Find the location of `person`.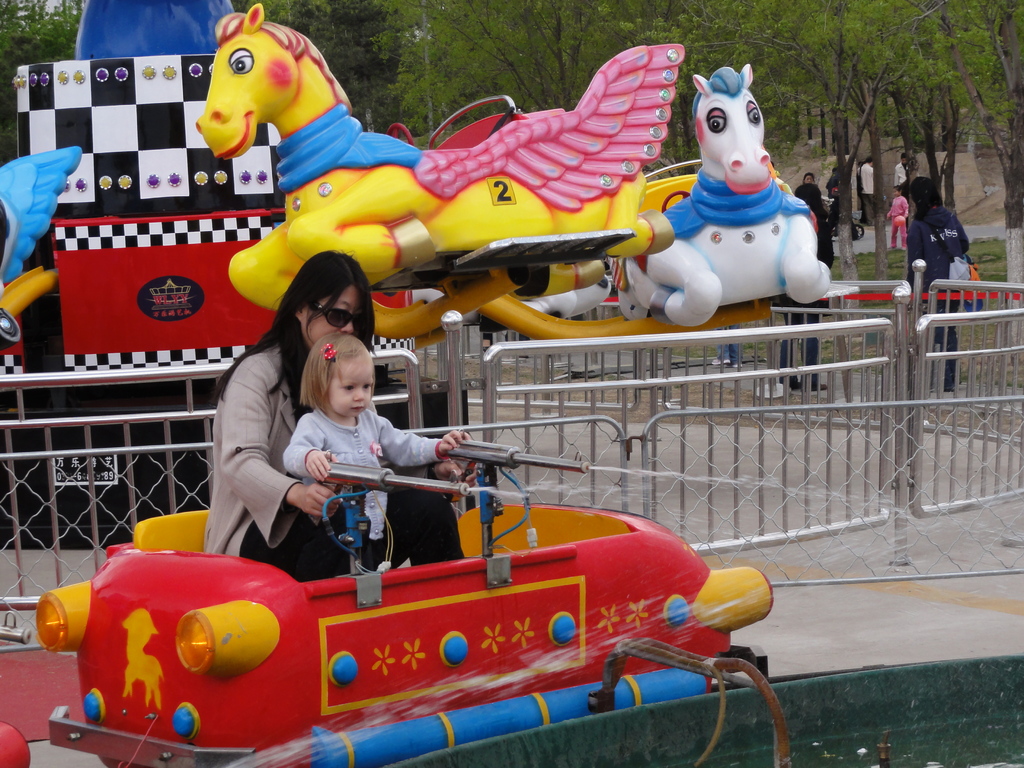
Location: crop(904, 175, 968, 392).
